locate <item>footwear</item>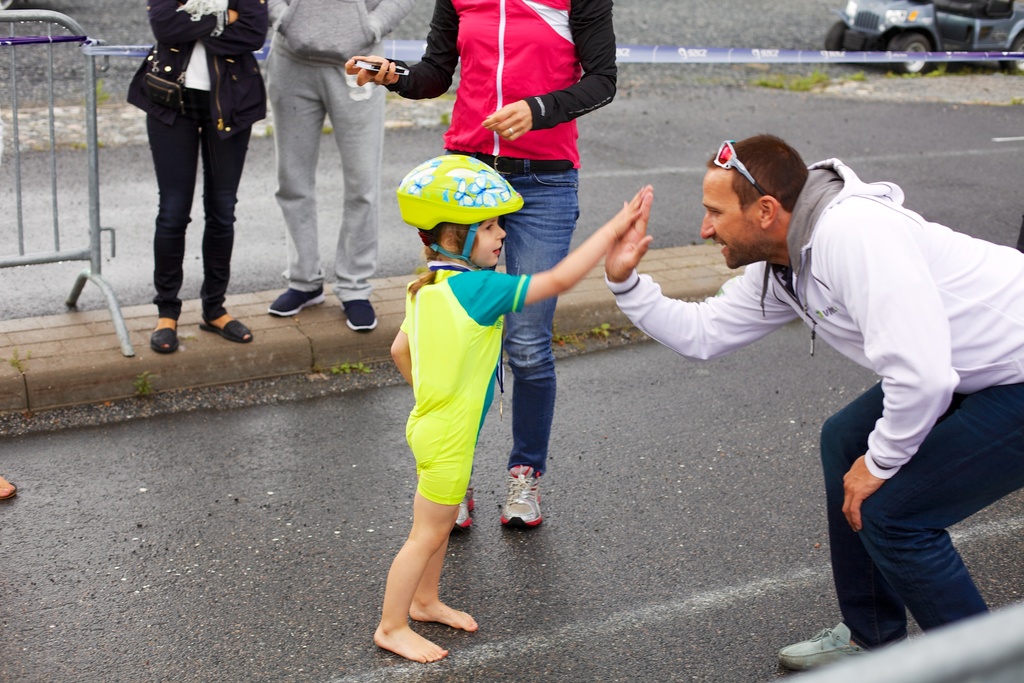
Rect(0, 474, 19, 504)
